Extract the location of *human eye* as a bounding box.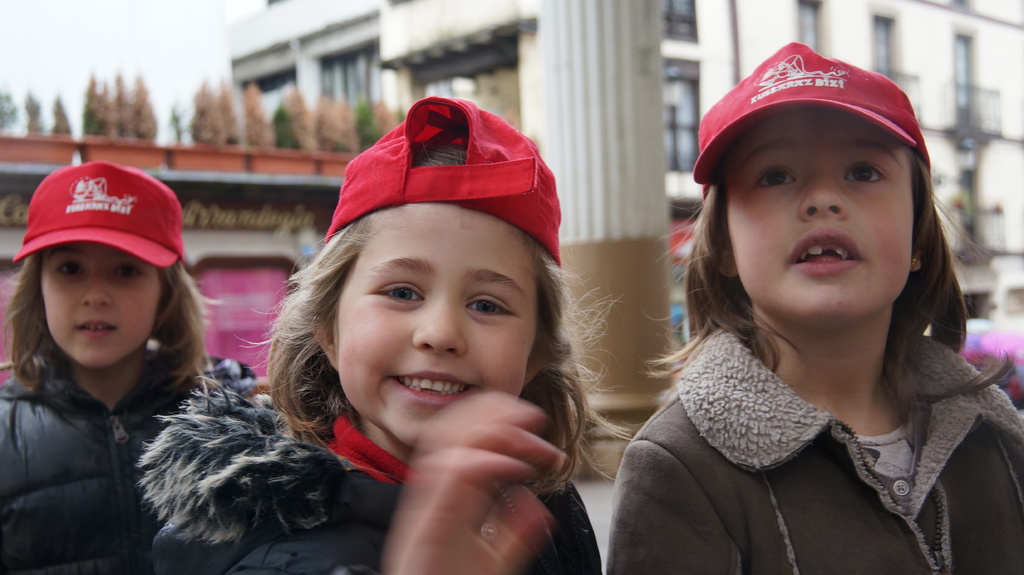
bbox=[463, 294, 521, 317].
